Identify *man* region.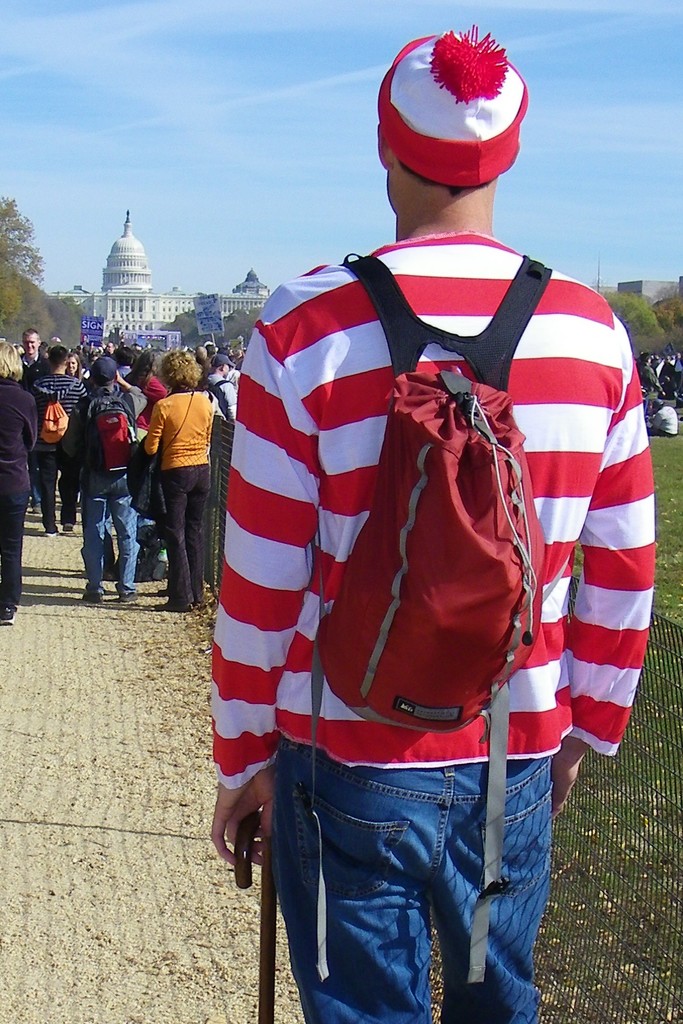
Region: [192,9,655,1023].
